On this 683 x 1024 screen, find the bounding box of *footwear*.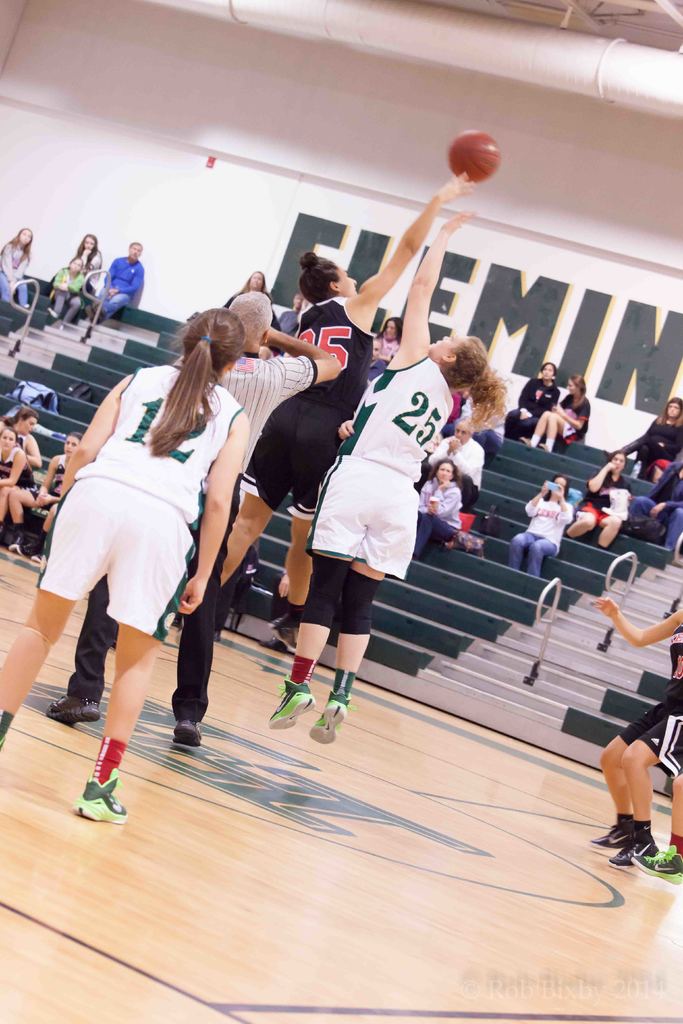
Bounding box: Rect(70, 774, 123, 825).
